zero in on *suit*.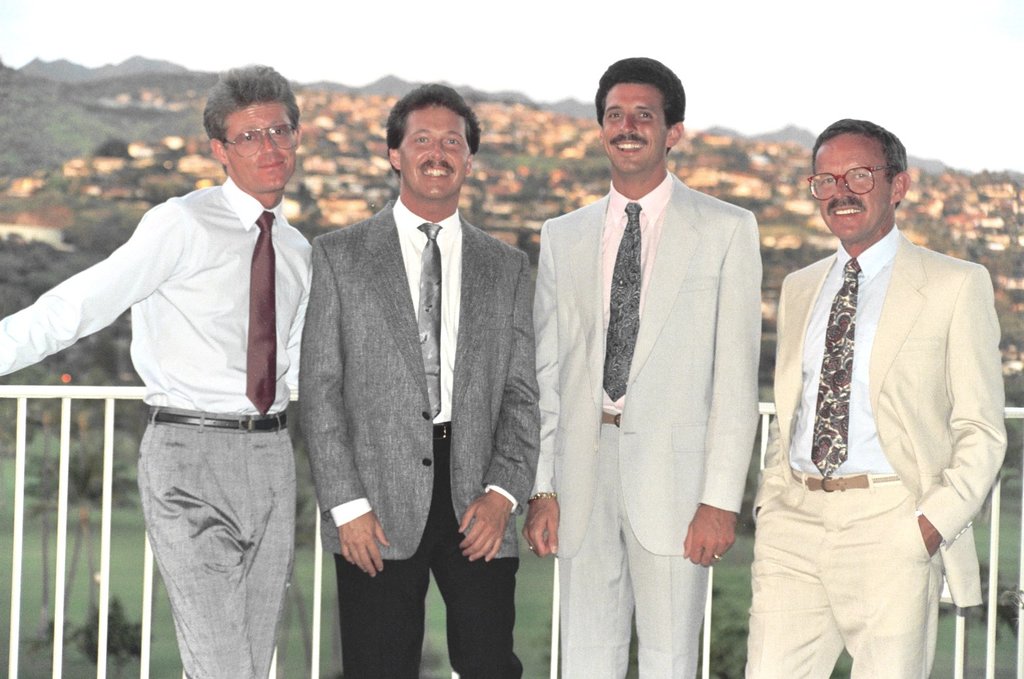
Zeroed in: {"x1": 298, "y1": 208, "x2": 541, "y2": 678}.
